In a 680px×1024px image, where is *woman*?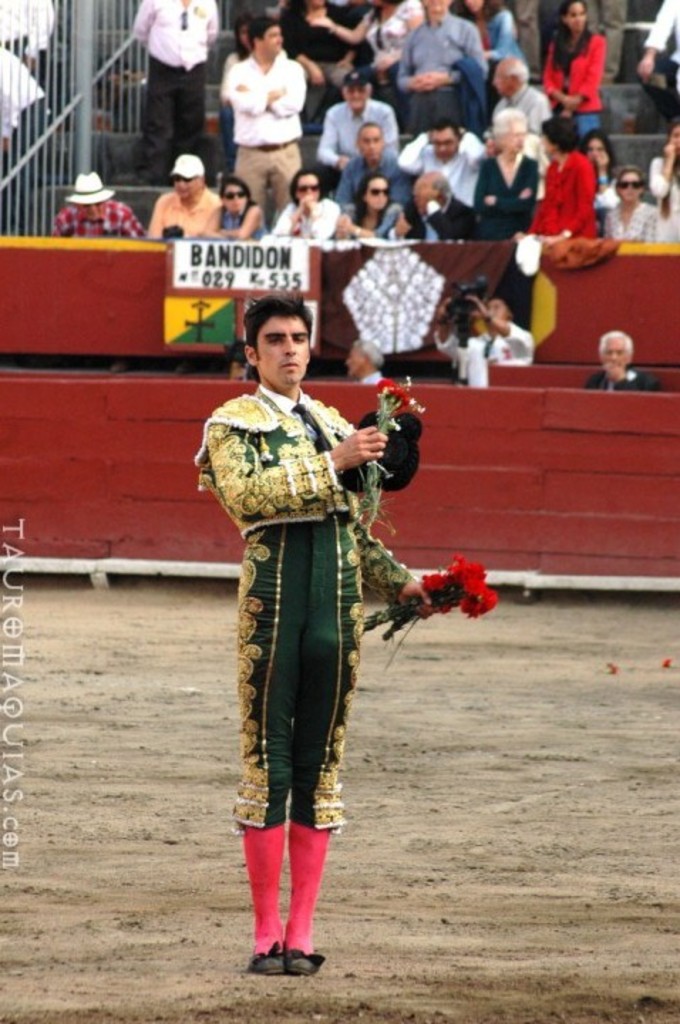
580:131:622:233.
